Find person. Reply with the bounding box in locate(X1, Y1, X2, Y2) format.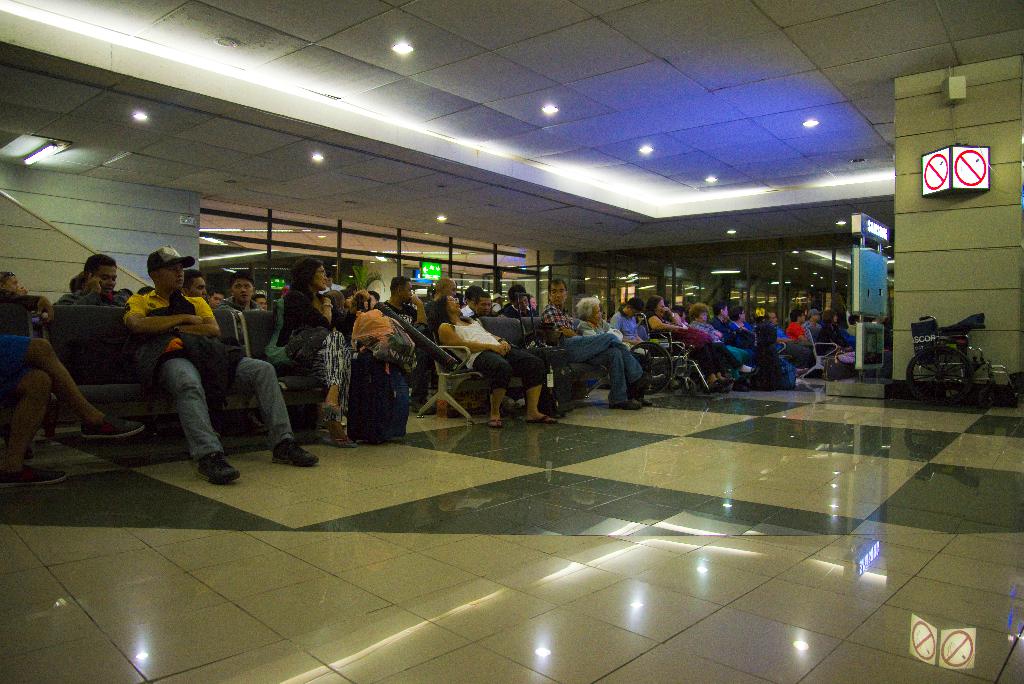
locate(827, 312, 854, 359).
